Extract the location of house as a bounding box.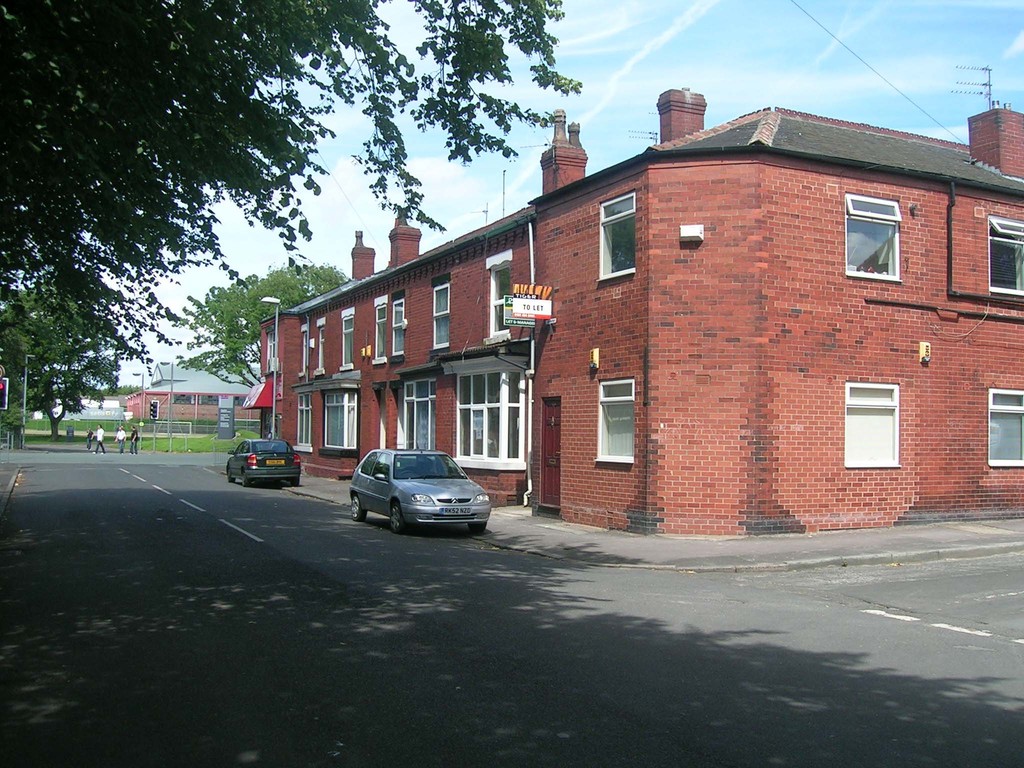
123,357,264,428.
